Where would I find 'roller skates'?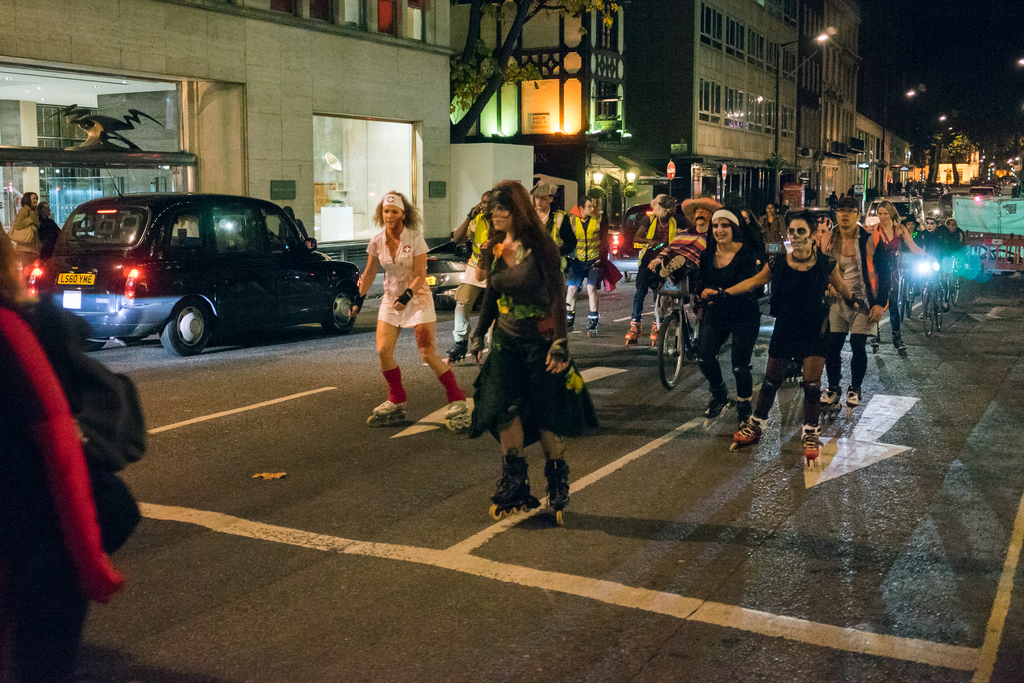
At region(730, 411, 768, 453).
